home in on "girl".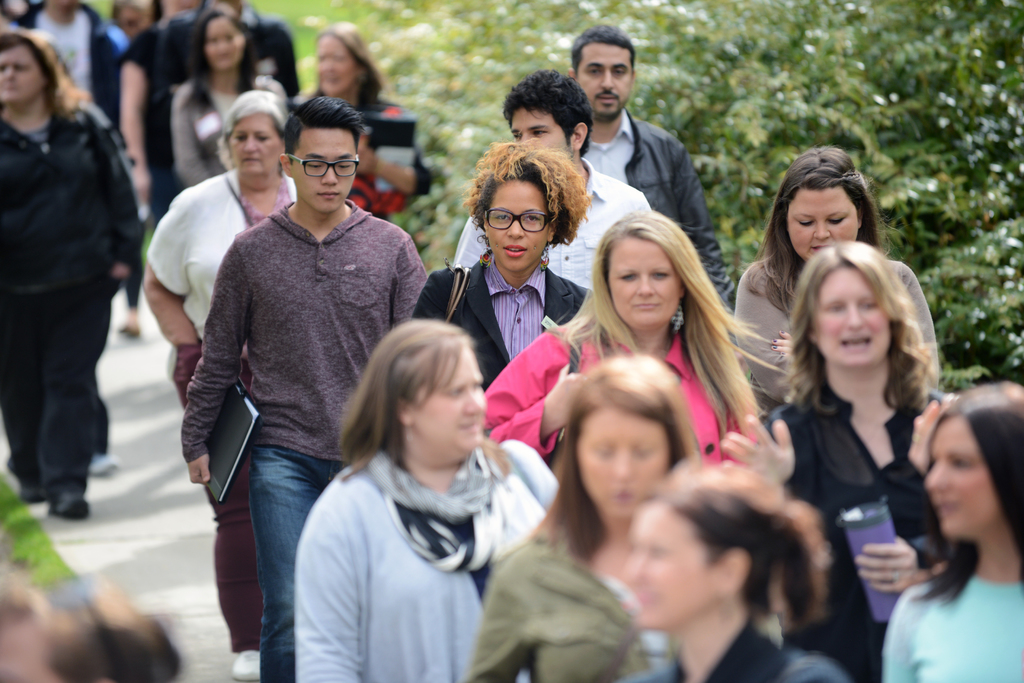
Homed in at (x1=458, y1=350, x2=688, y2=682).
